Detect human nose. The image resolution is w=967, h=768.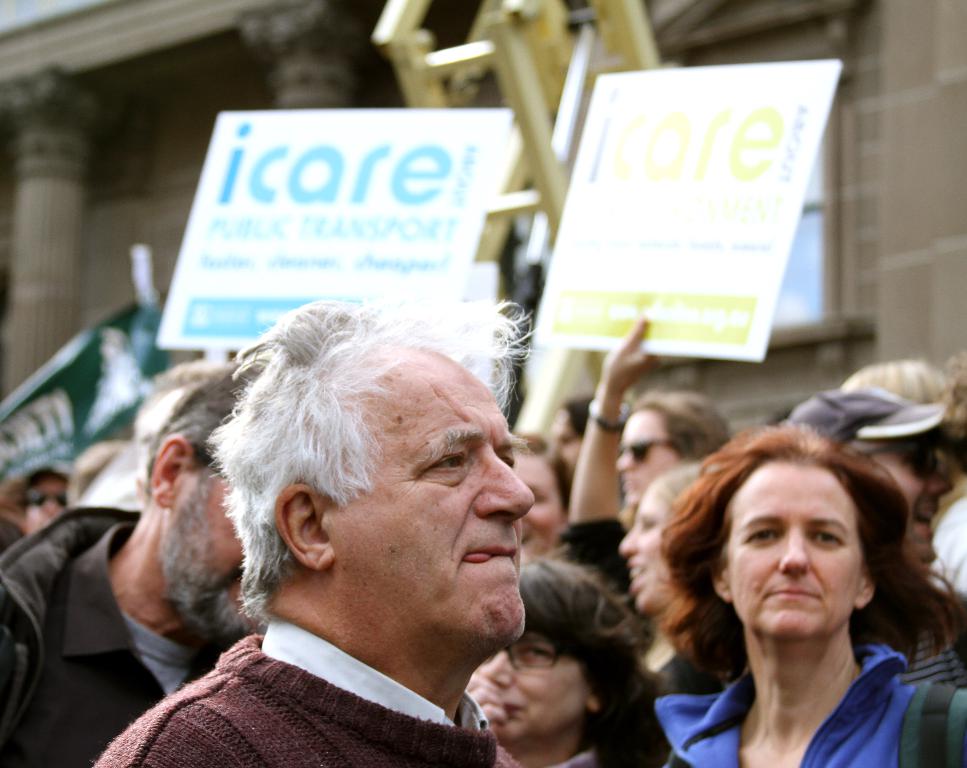
[left=482, top=649, right=512, bottom=686].
